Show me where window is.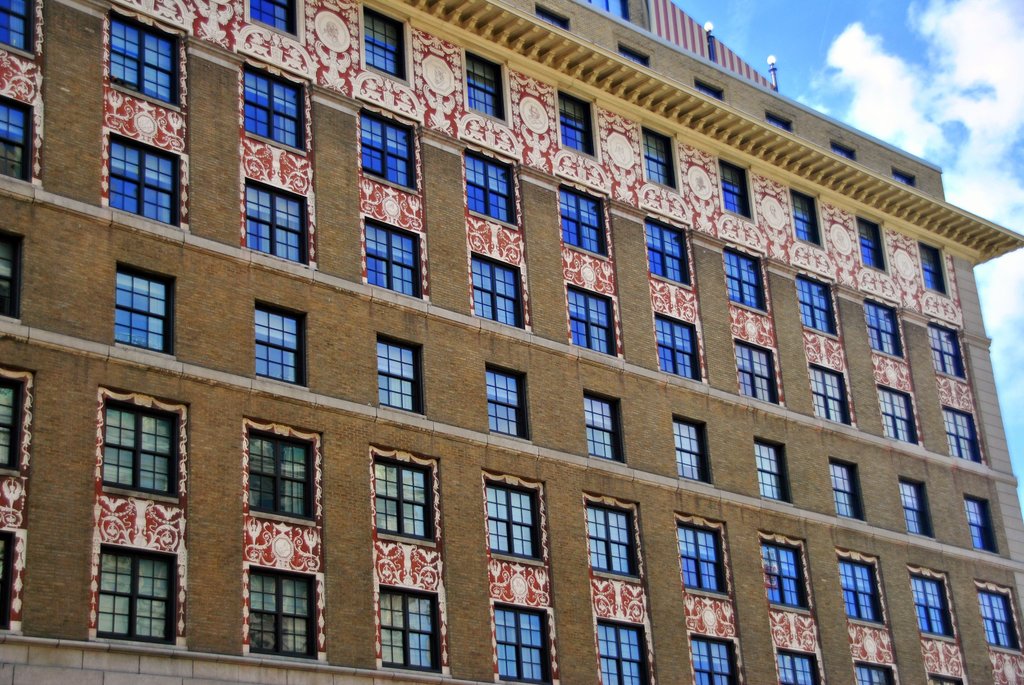
window is at pyautogui.locateOnScreen(920, 242, 946, 296).
